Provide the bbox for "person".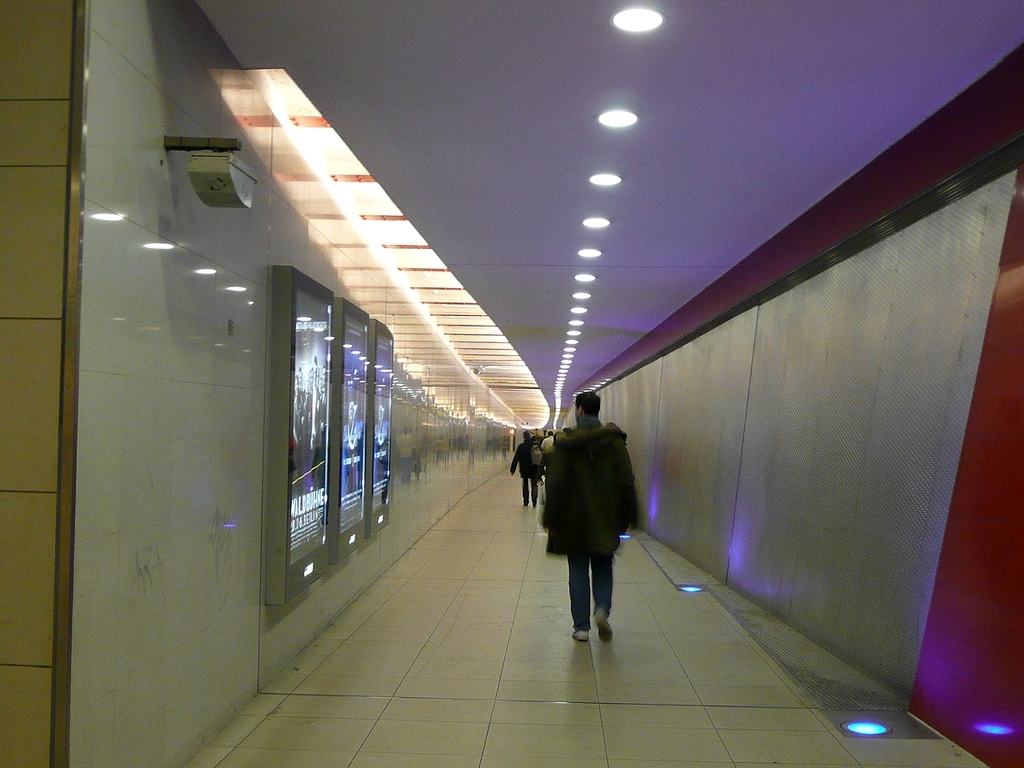
(x1=517, y1=426, x2=549, y2=506).
